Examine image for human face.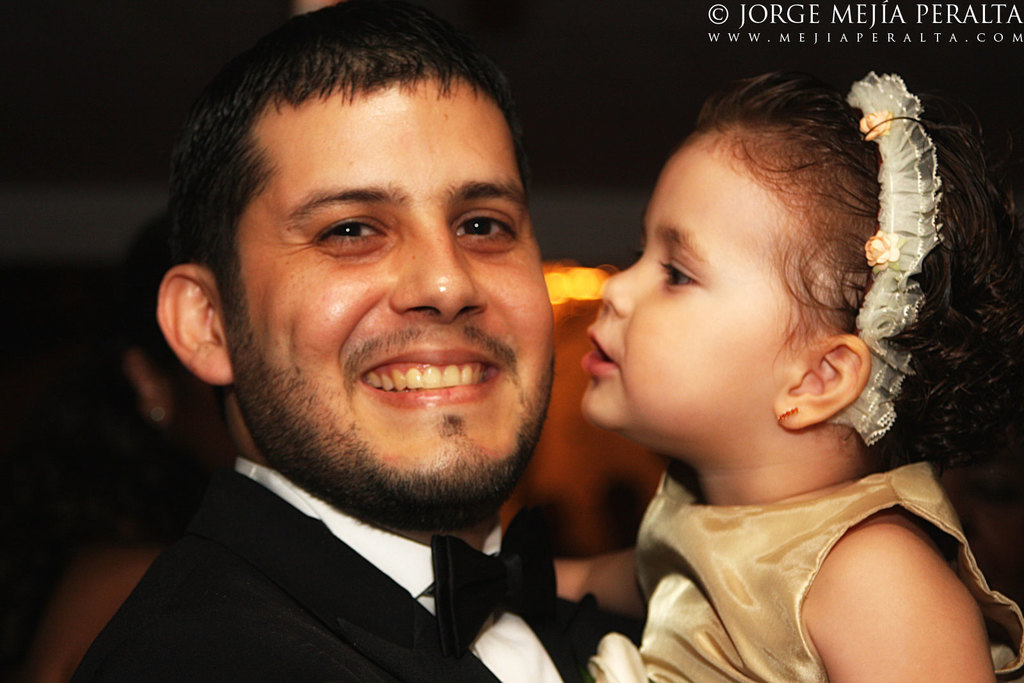
Examination result: 584 138 783 430.
